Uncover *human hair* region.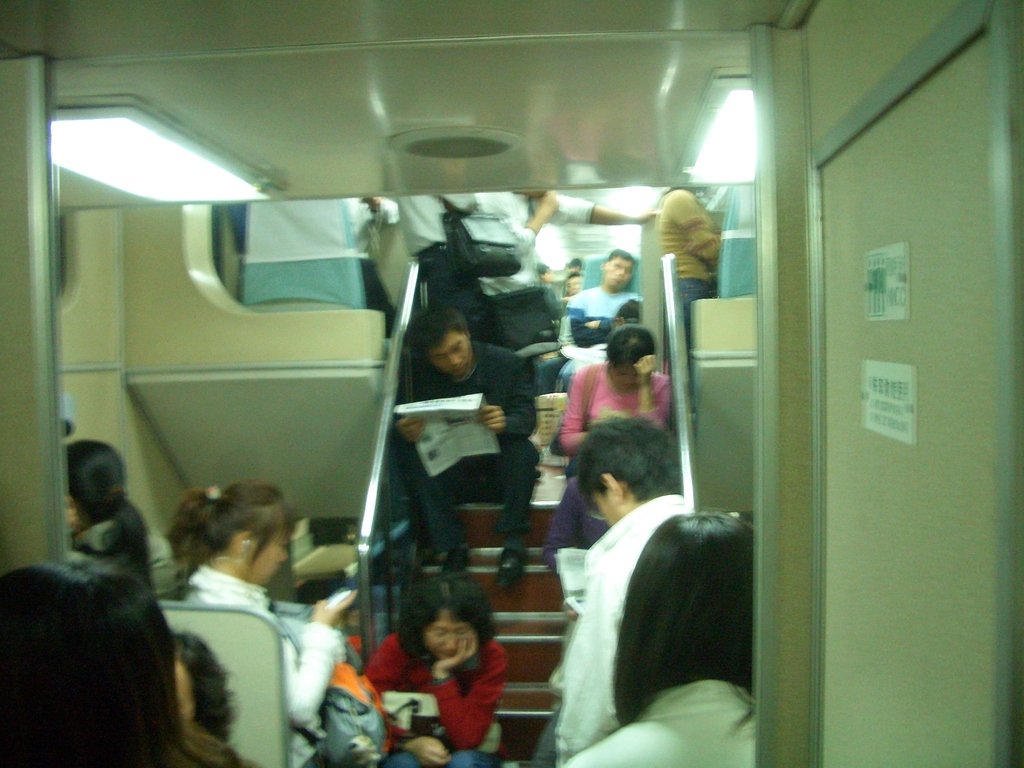
Uncovered: 611:512:752:728.
